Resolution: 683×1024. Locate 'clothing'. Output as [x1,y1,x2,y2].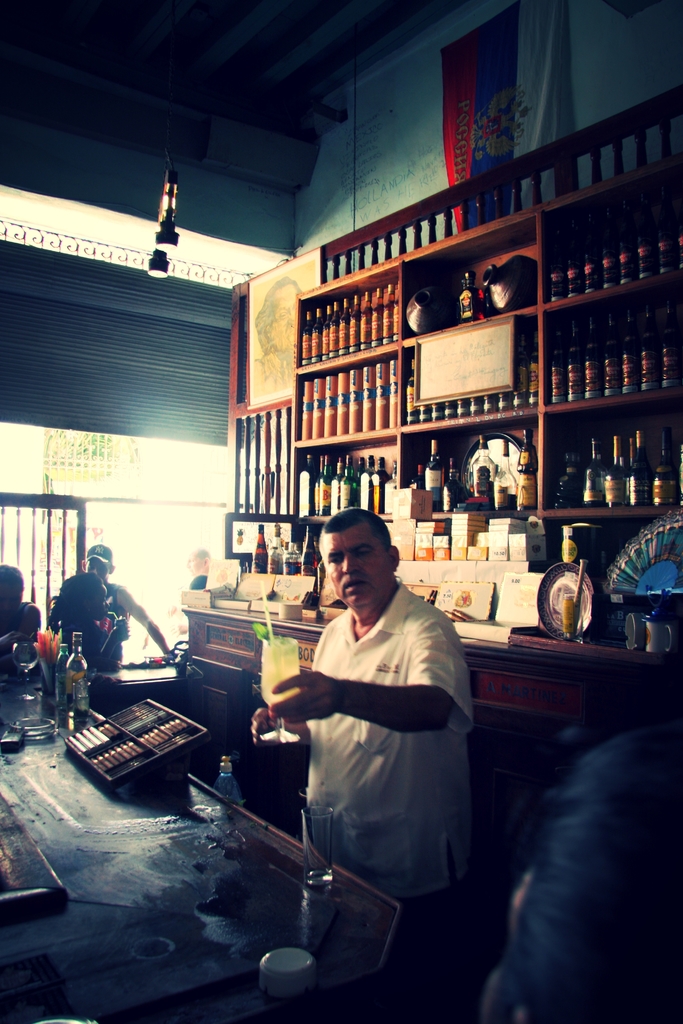
[512,722,682,1023].
